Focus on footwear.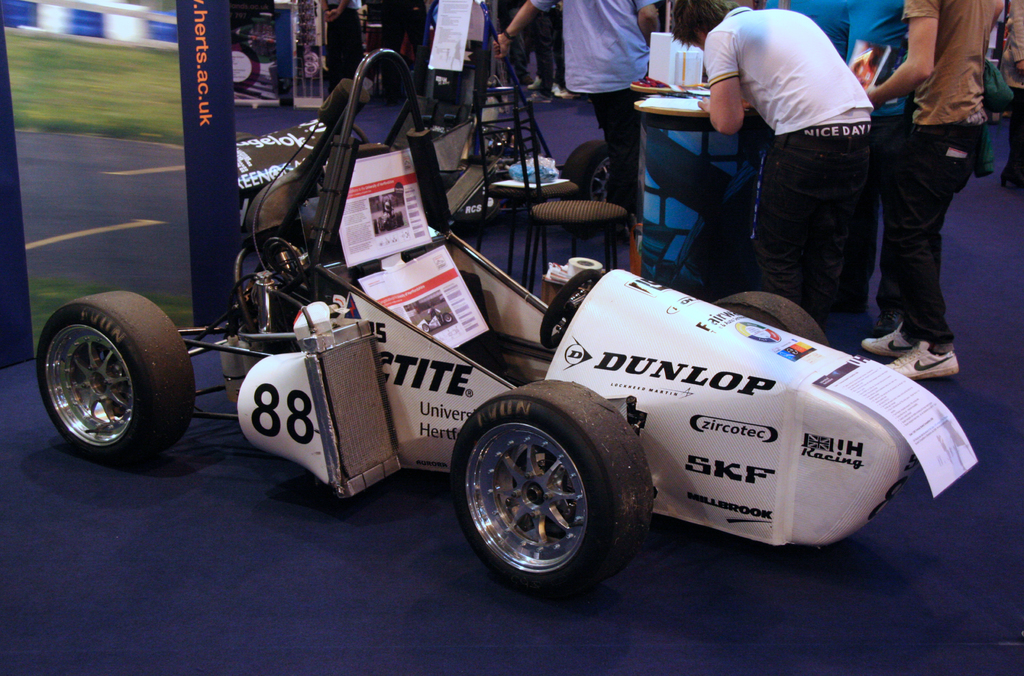
Focused at 865, 316, 966, 369.
